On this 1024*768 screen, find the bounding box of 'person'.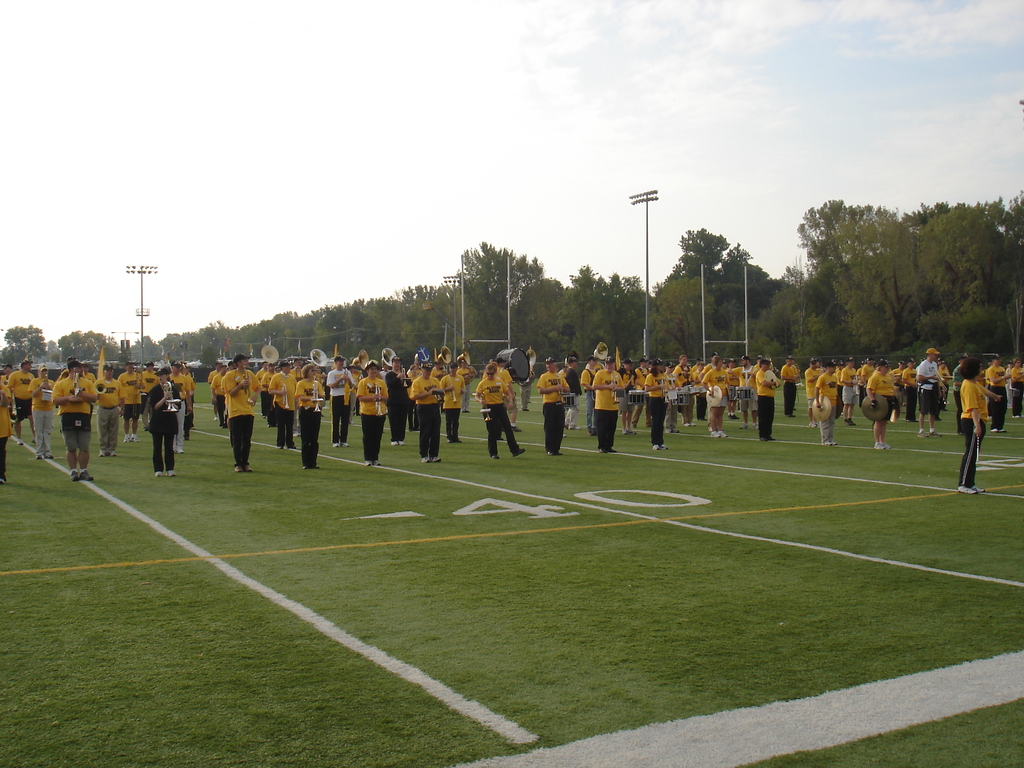
Bounding box: box(645, 364, 665, 450).
